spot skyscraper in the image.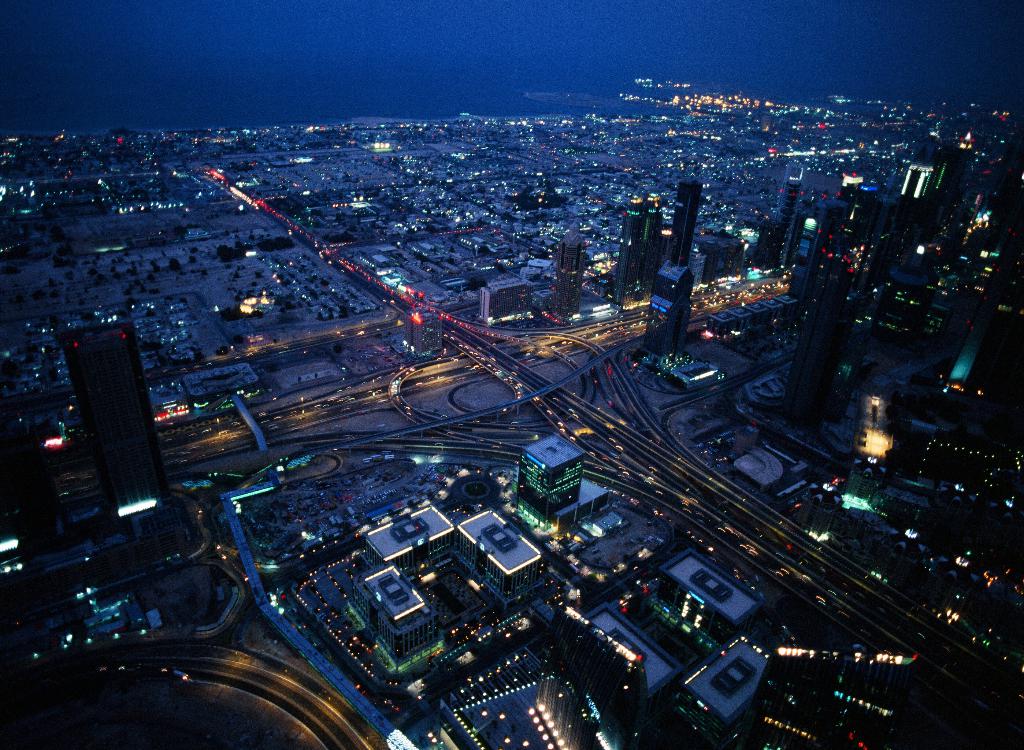
skyscraper found at {"x1": 641, "y1": 184, "x2": 703, "y2": 363}.
